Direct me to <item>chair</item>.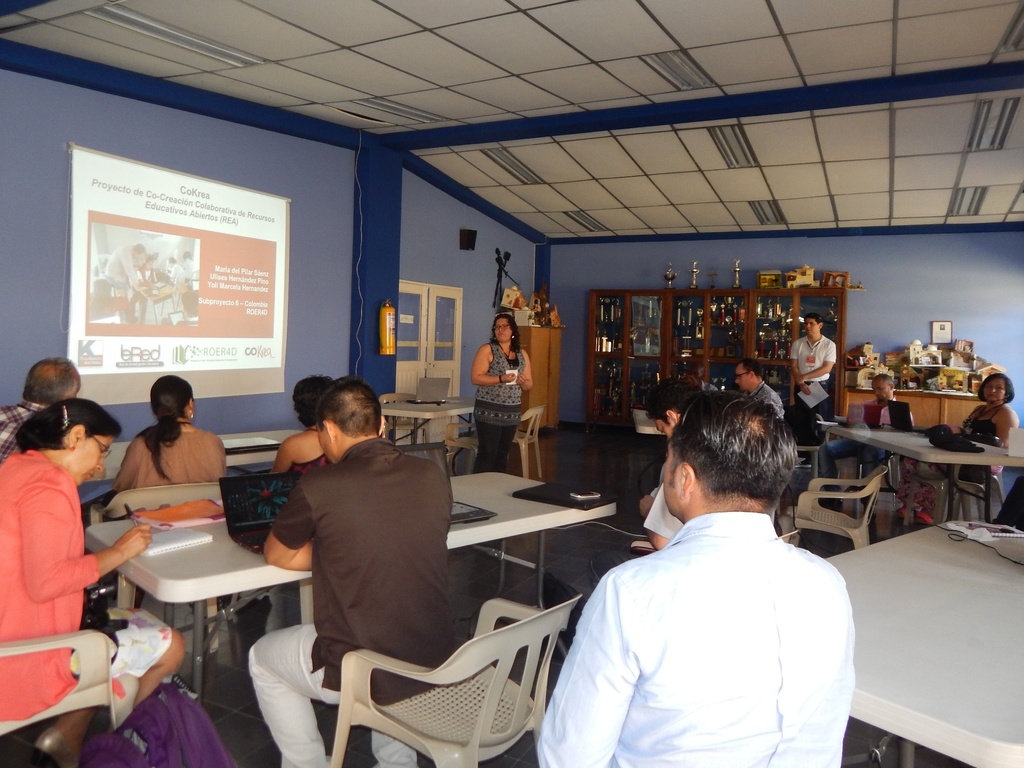
Direction: bbox(326, 596, 589, 767).
